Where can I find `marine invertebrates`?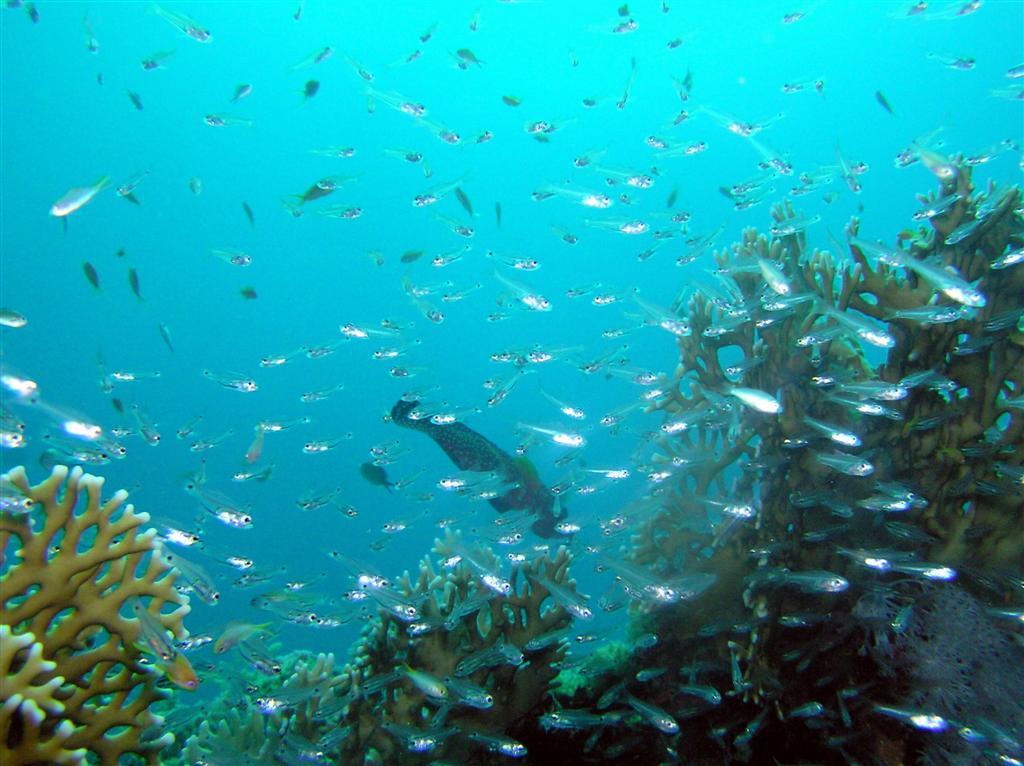
You can find it at box(675, 684, 722, 702).
